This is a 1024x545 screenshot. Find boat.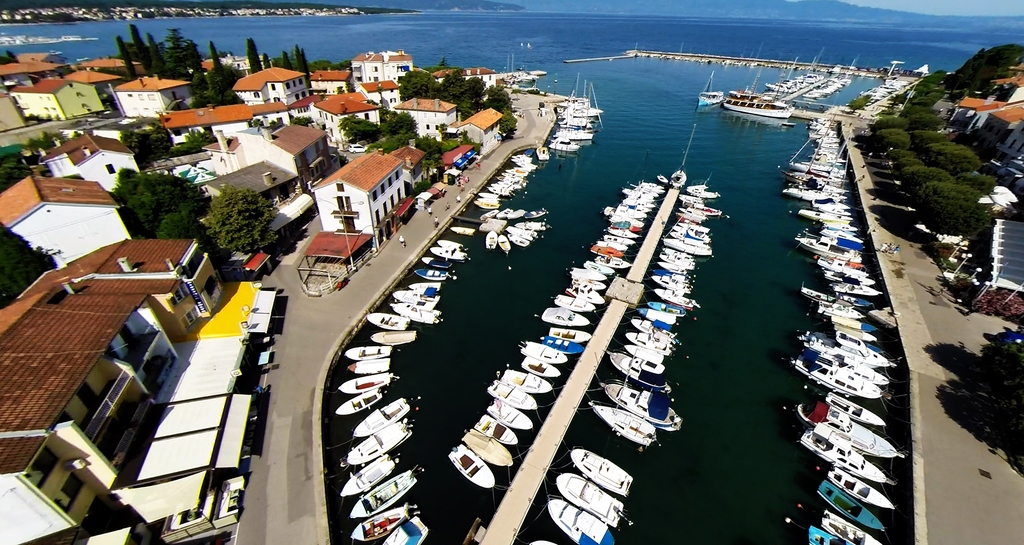
Bounding box: [left=650, top=300, right=681, bottom=317].
